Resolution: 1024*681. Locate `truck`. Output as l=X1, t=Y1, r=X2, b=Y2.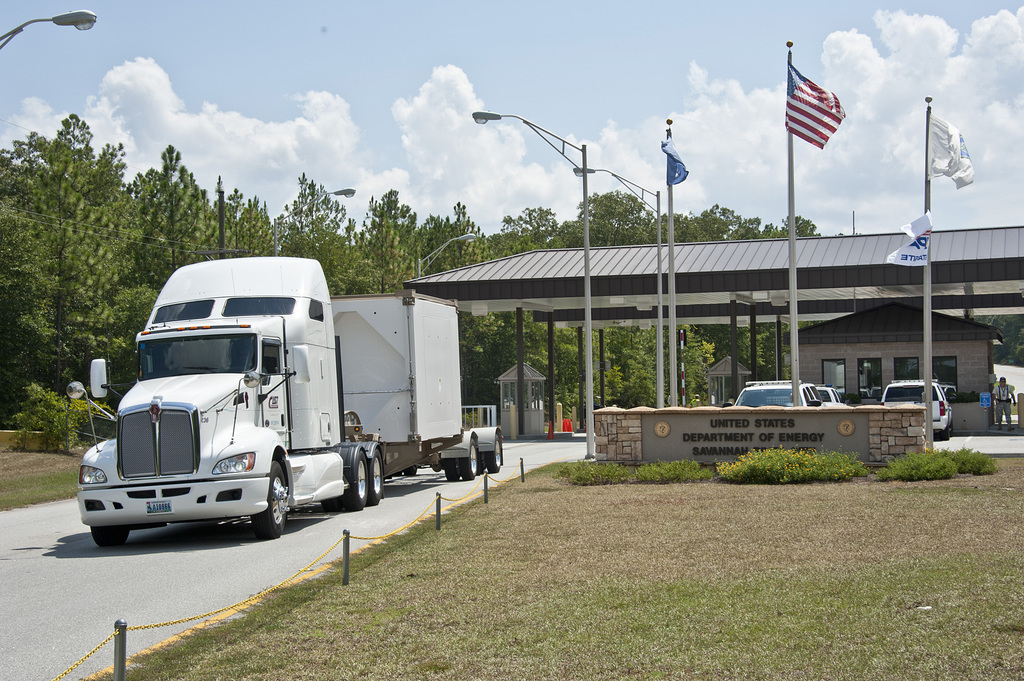
l=64, t=253, r=504, b=547.
